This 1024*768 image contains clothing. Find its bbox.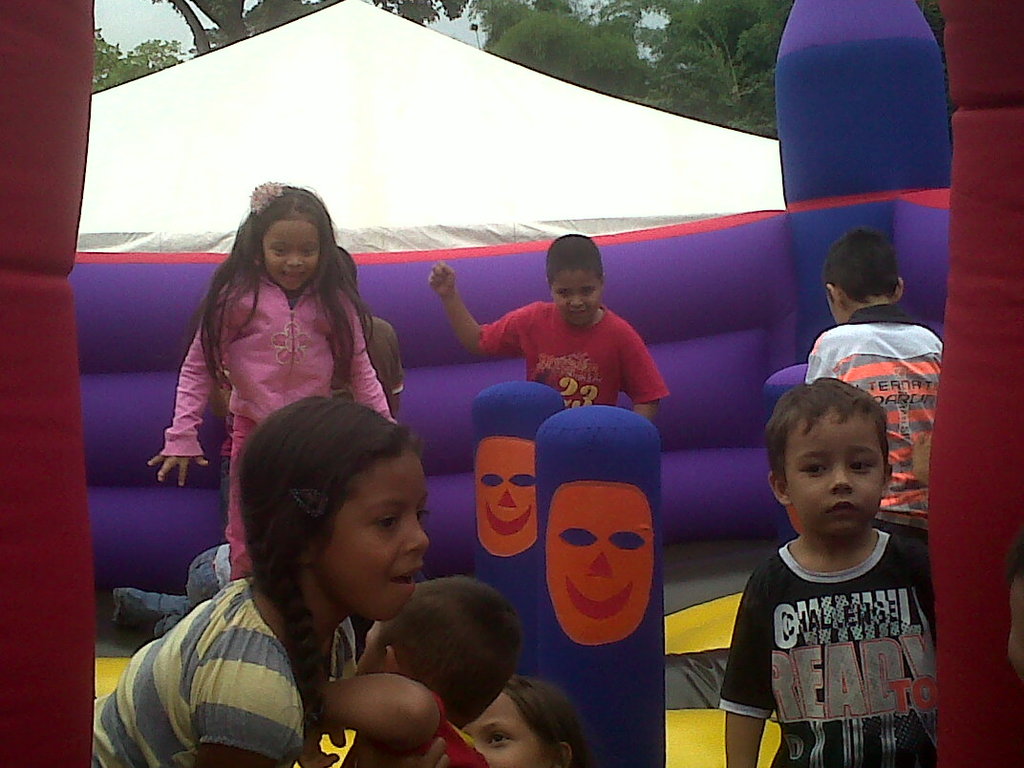
93,572,359,767.
